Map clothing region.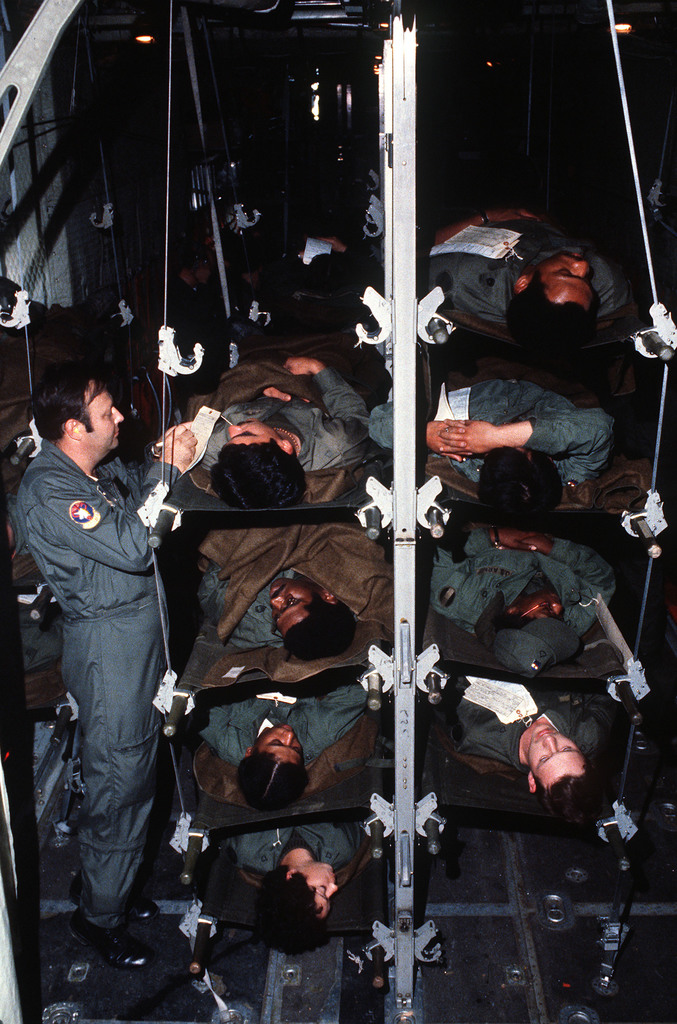
Mapped to box(424, 528, 625, 648).
